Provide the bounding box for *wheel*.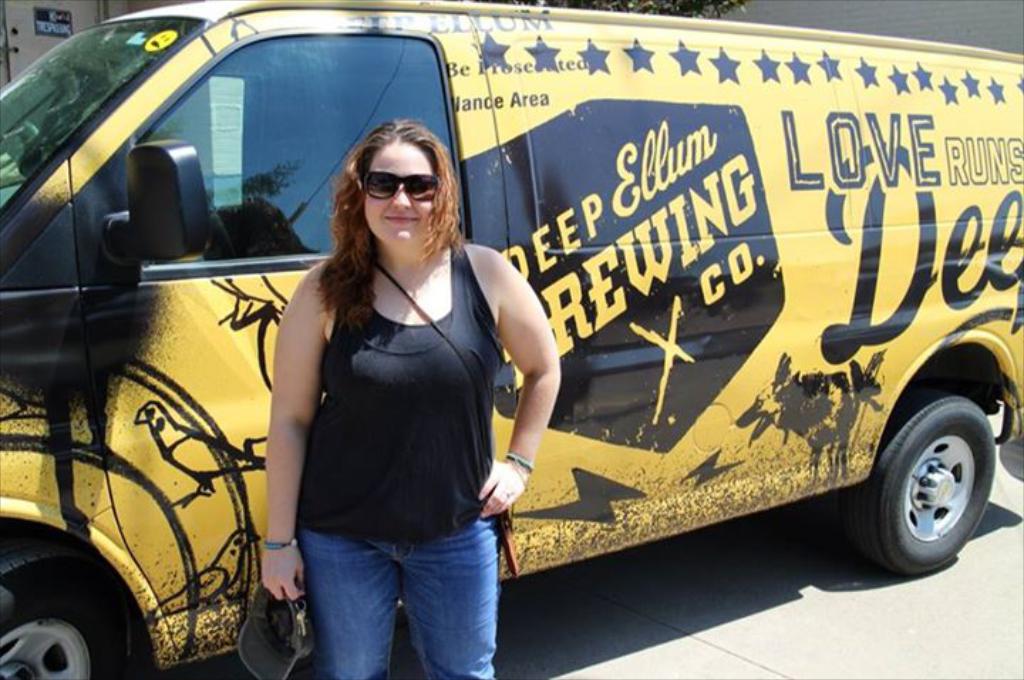
x1=0 y1=533 x2=137 y2=679.
